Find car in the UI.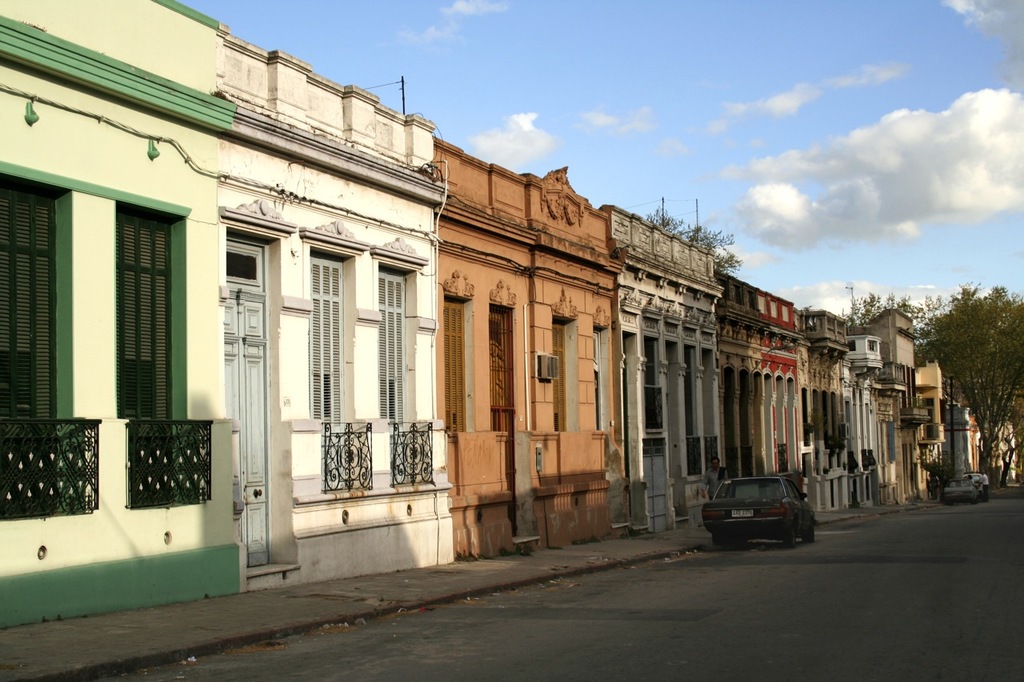
UI element at (x1=699, y1=477, x2=820, y2=546).
